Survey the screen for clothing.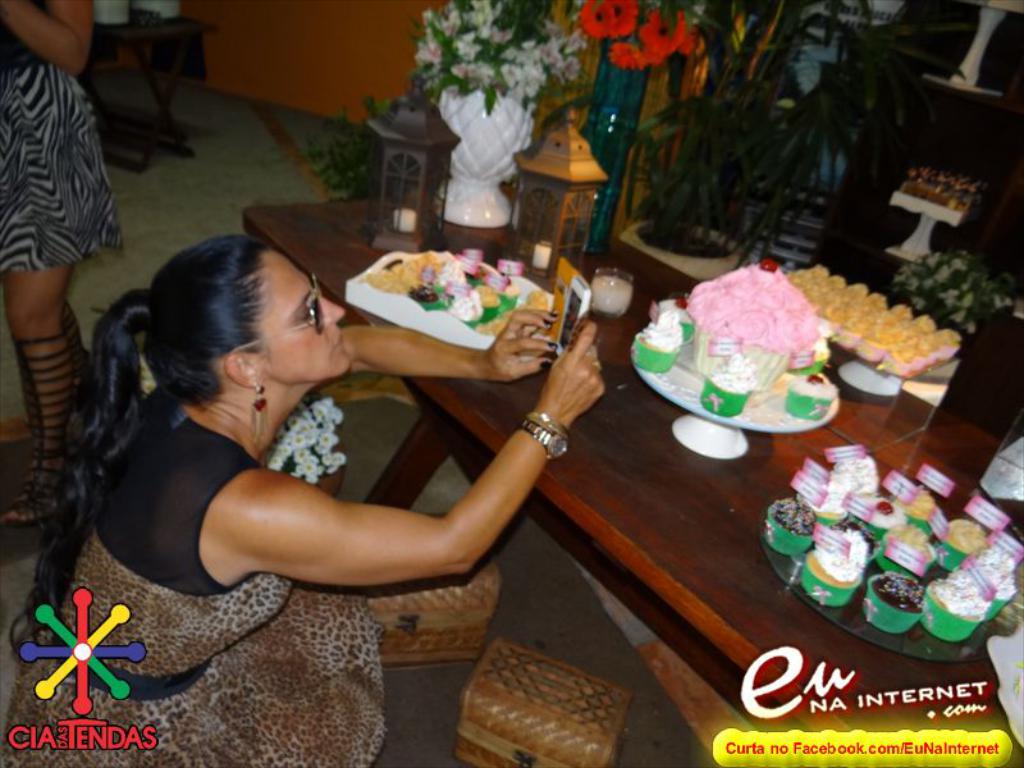
Survey found: rect(6, 13, 115, 328).
